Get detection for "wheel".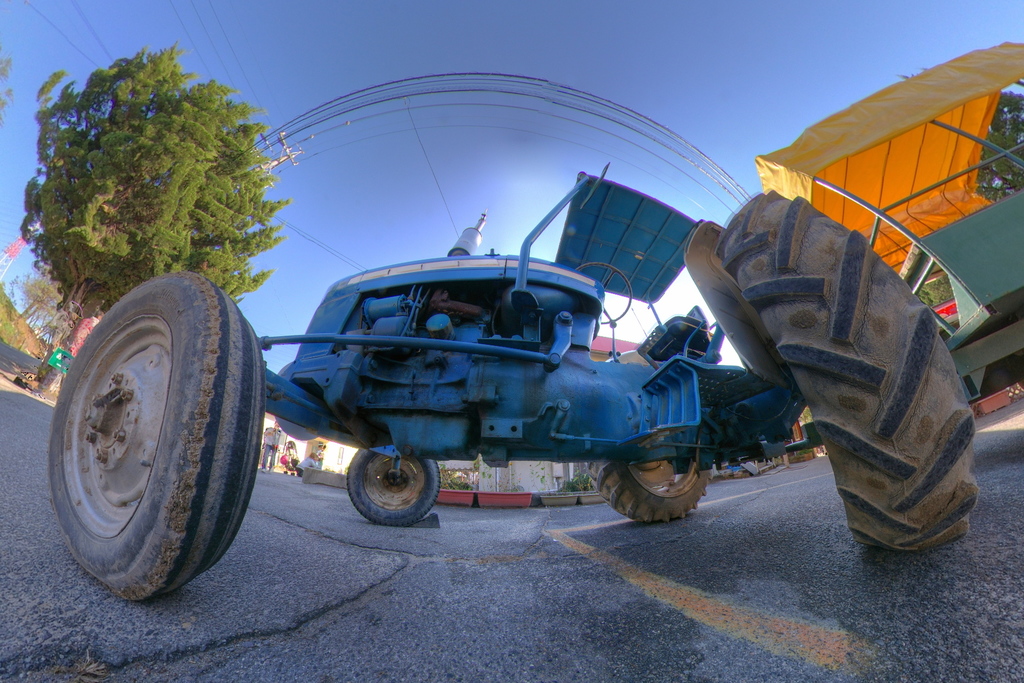
Detection: rect(721, 186, 977, 555).
